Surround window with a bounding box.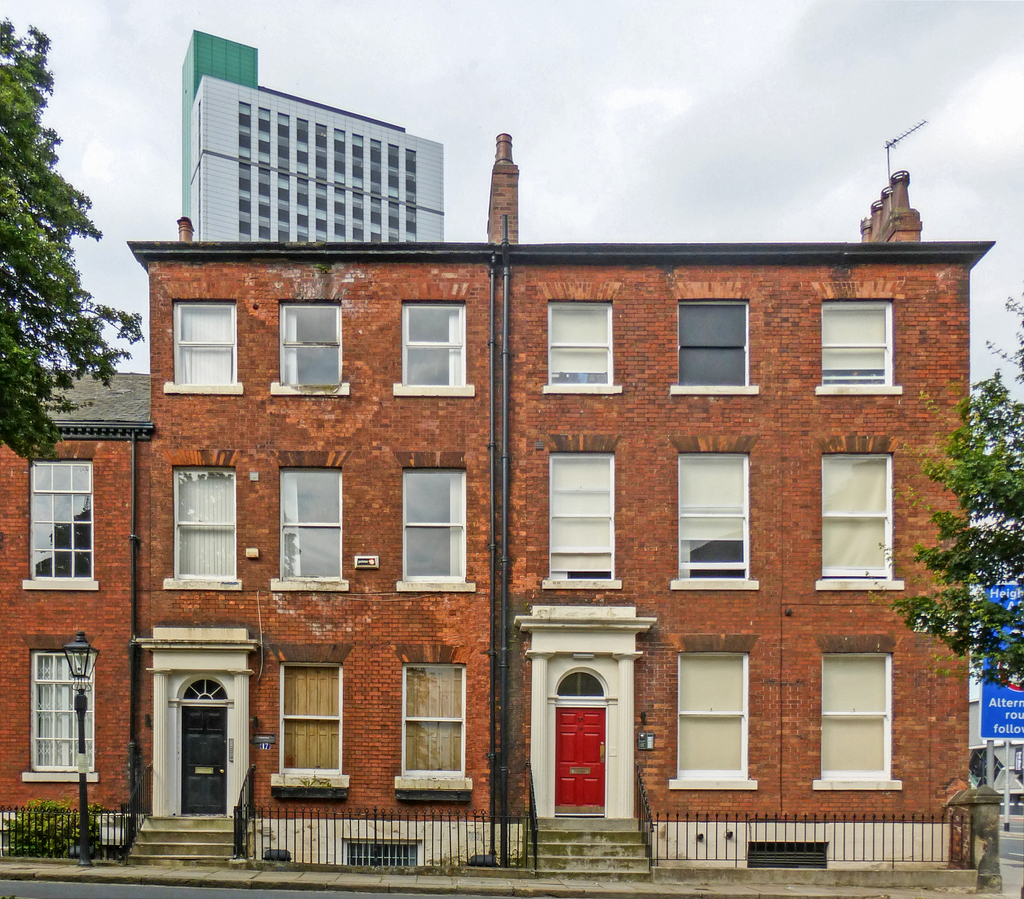
{"x1": 21, "y1": 460, "x2": 99, "y2": 585}.
